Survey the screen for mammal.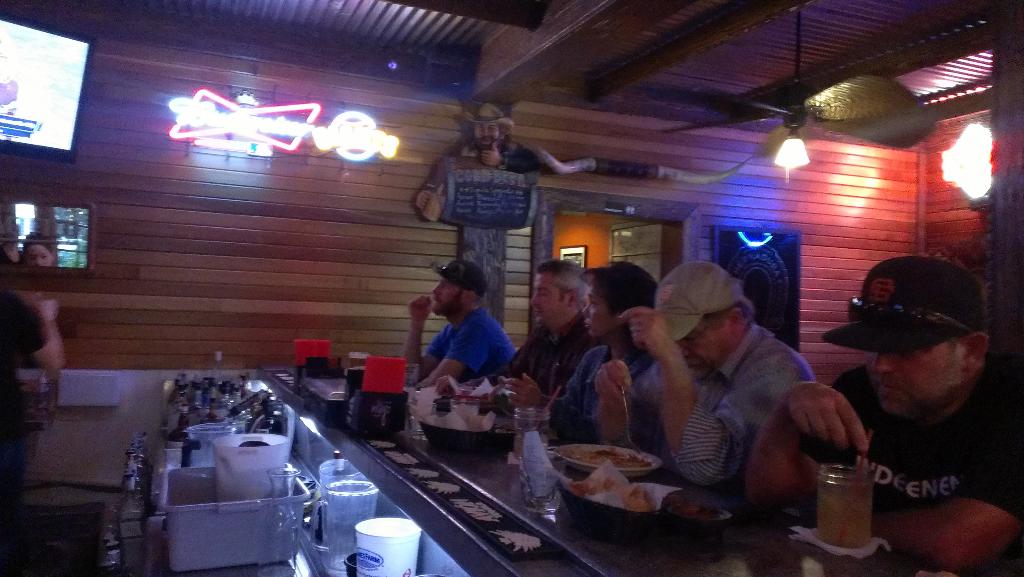
Survey found: (left=0, top=287, right=65, bottom=387).
